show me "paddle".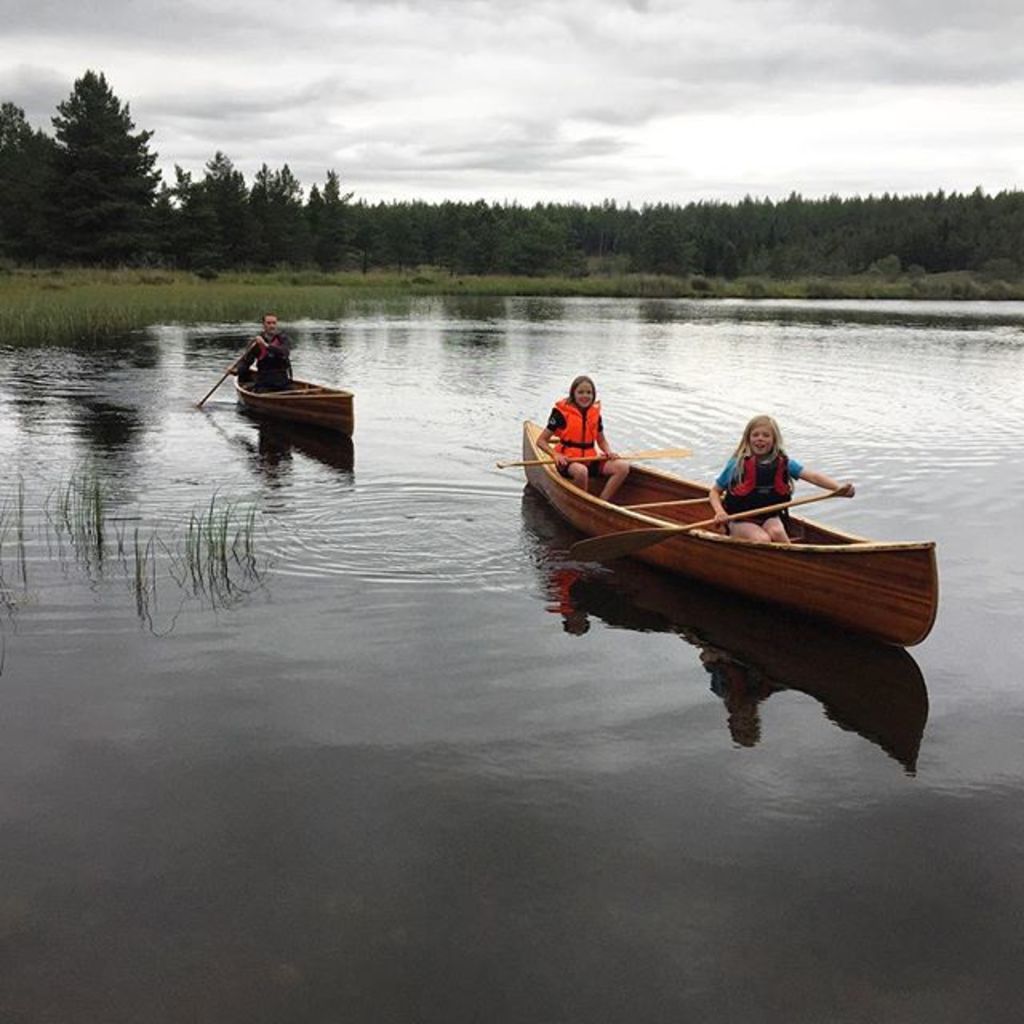
"paddle" is here: <bbox>571, 482, 845, 562</bbox>.
